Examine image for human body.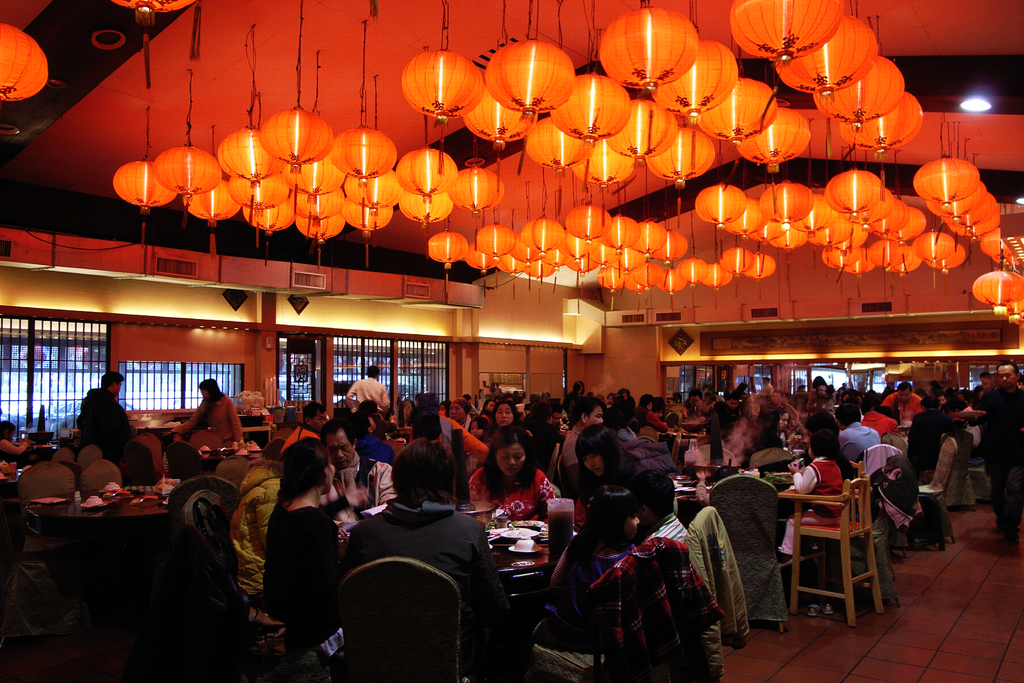
Examination result: <region>319, 420, 394, 525</region>.
